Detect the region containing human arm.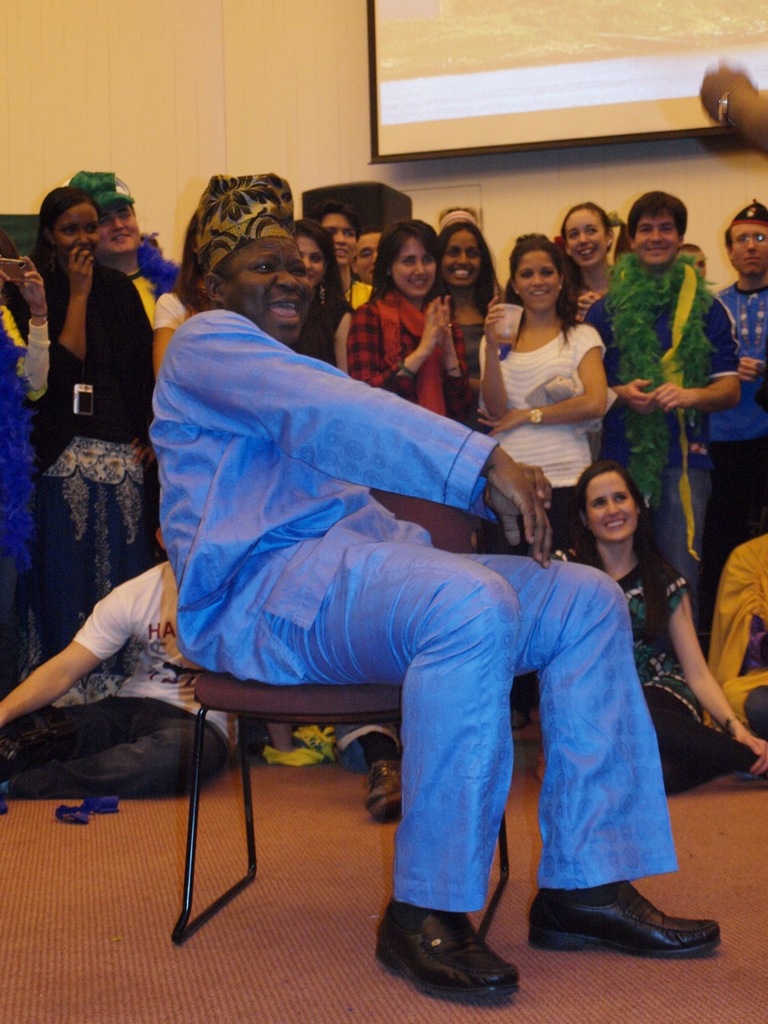
rect(434, 306, 472, 386).
